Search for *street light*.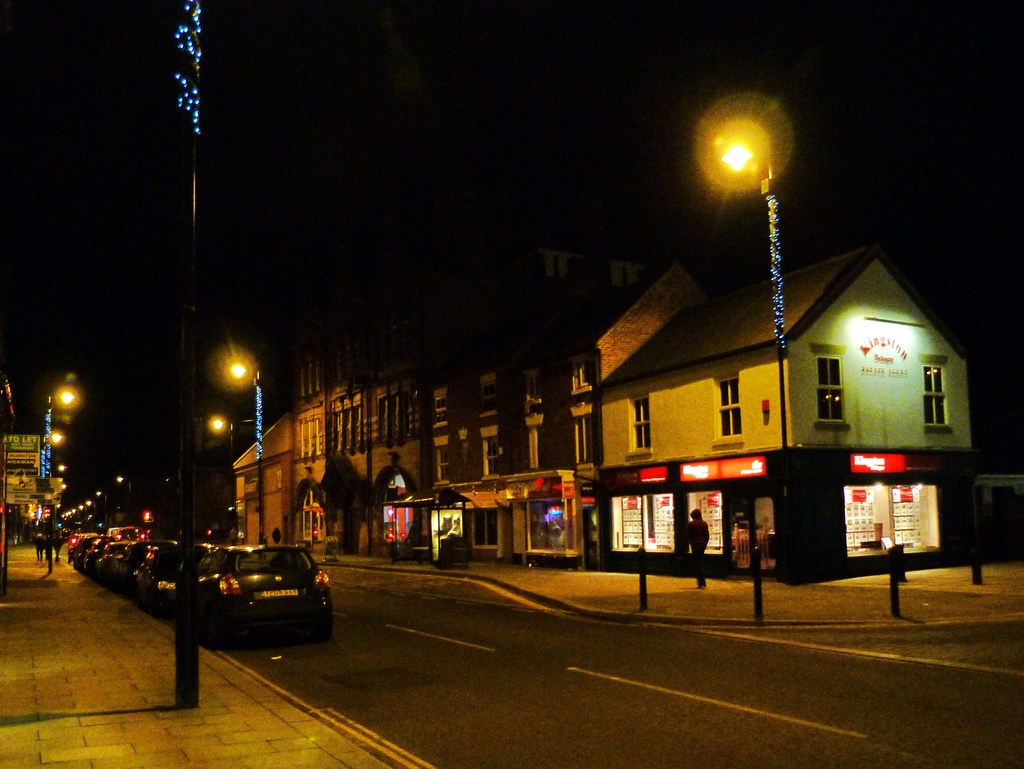
Found at x1=693, y1=88, x2=796, y2=456.
